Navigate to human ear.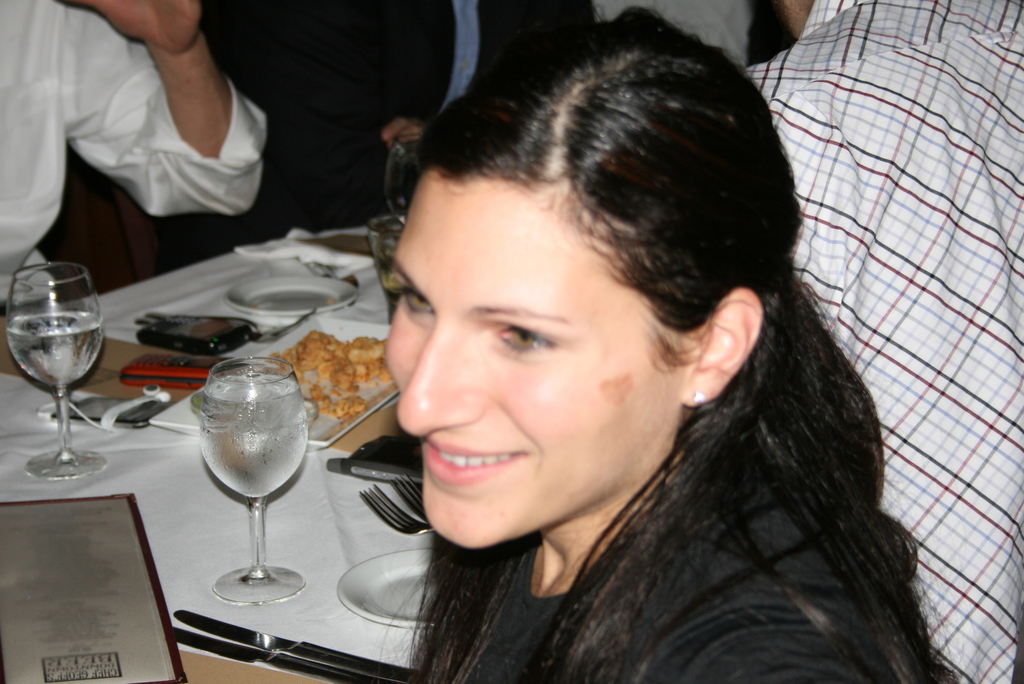
Navigation target: bbox=(682, 286, 766, 405).
